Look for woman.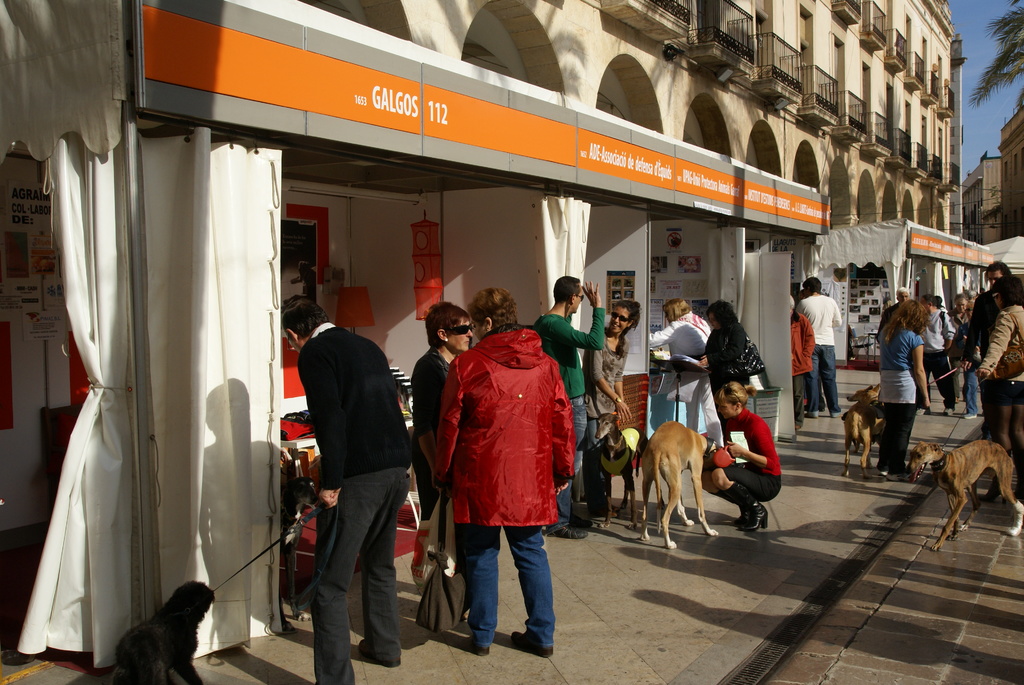
Found: [x1=698, y1=302, x2=752, y2=423].
